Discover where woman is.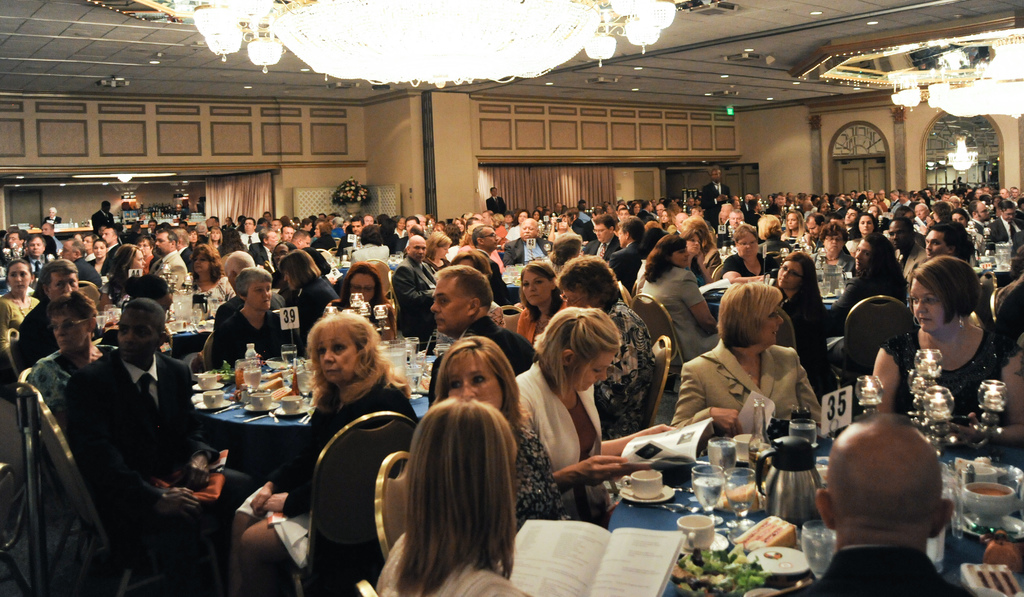
Discovered at locate(515, 257, 578, 349).
